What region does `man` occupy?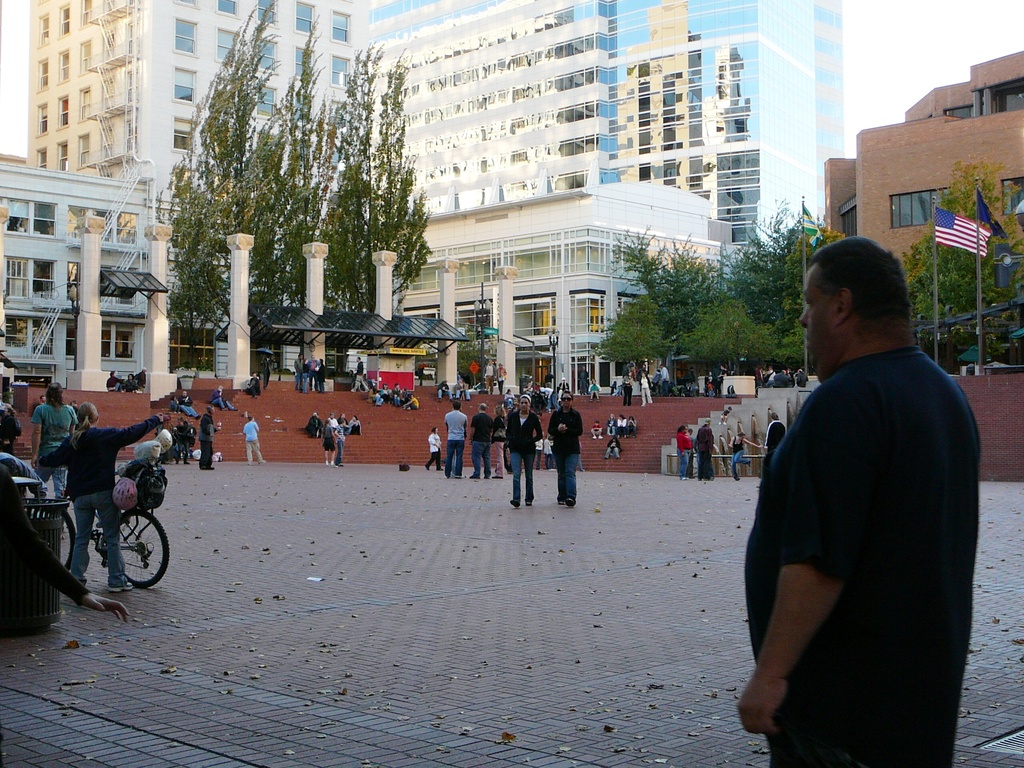
bbox=[470, 402, 493, 484].
